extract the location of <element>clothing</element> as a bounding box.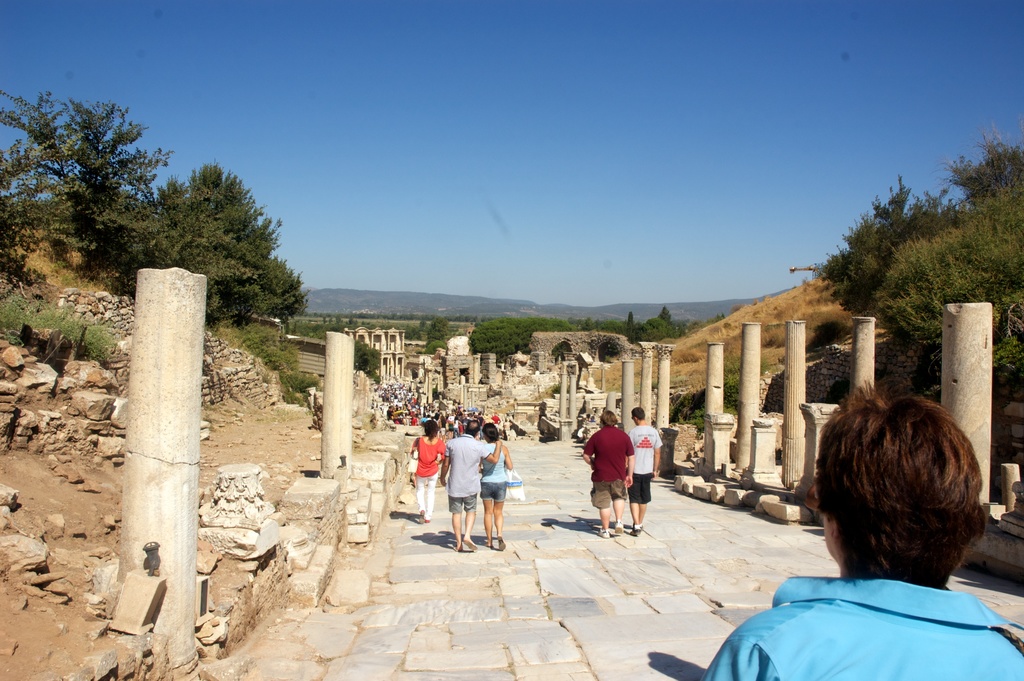
[left=626, top=424, right=661, bottom=503].
